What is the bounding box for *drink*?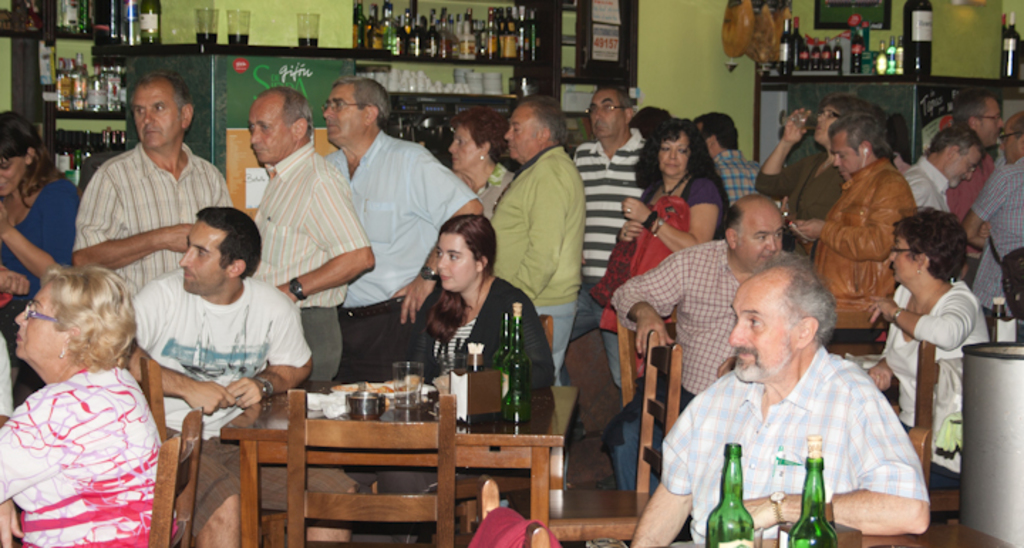
box(199, 30, 216, 43).
